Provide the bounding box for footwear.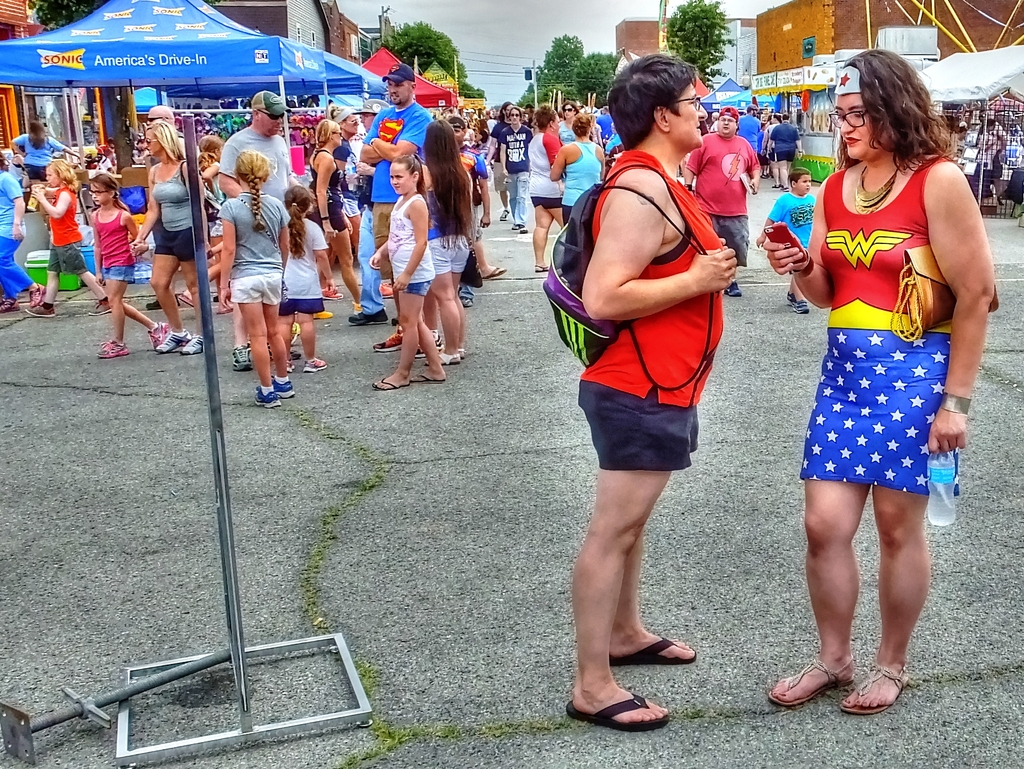
<box>0,298,17,311</box>.
